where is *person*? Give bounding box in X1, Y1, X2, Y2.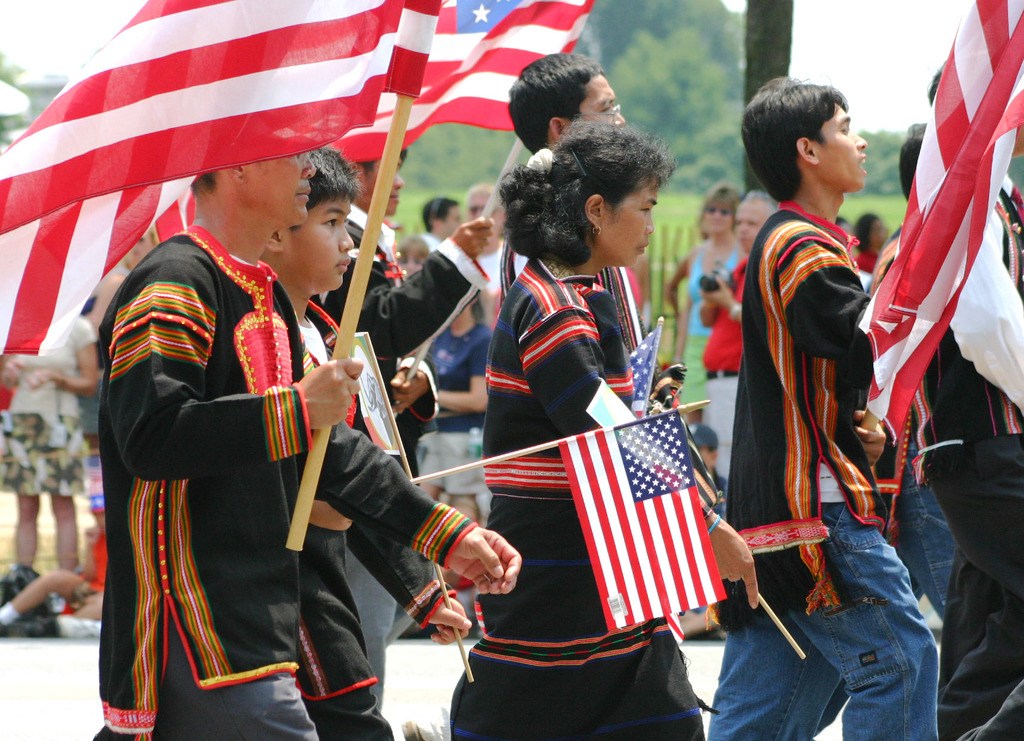
393, 284, 513, 542.
